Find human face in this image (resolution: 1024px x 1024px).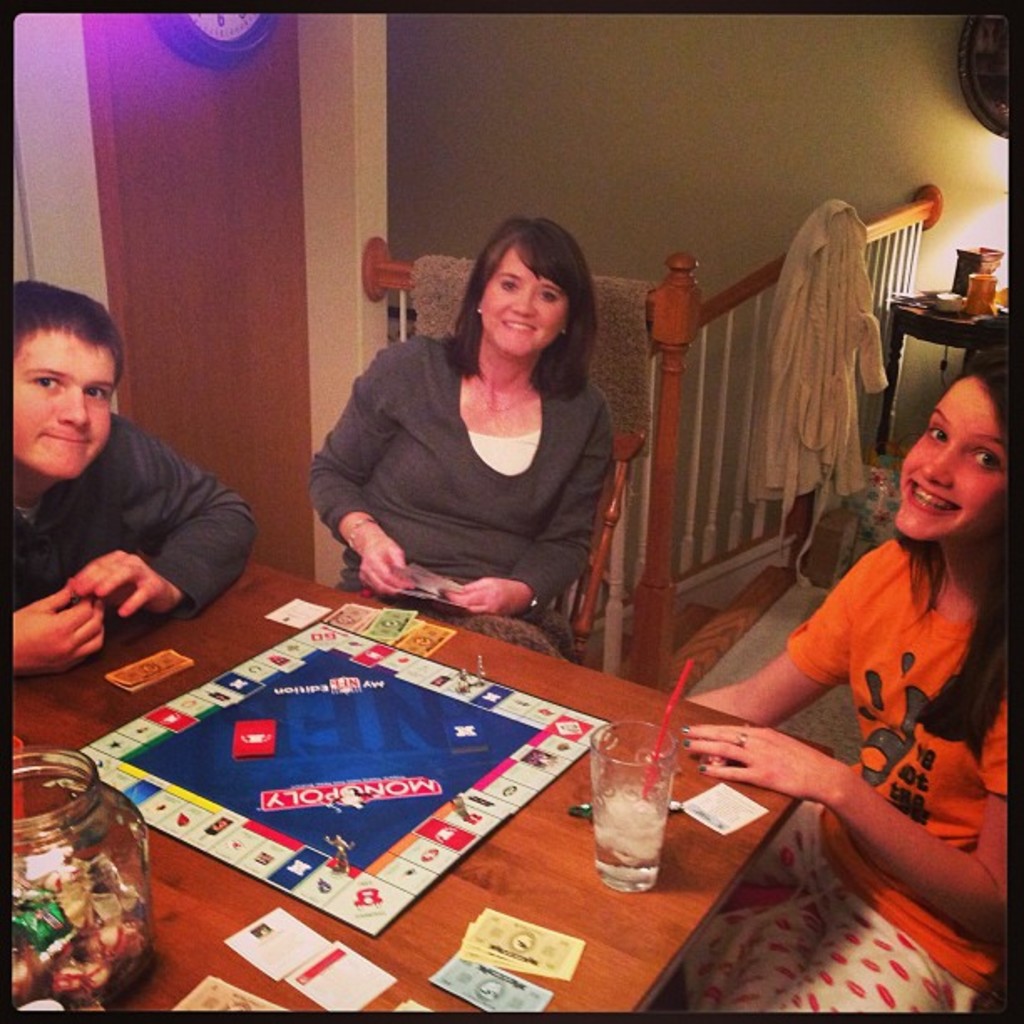
box(474, 253, 571, 360).
